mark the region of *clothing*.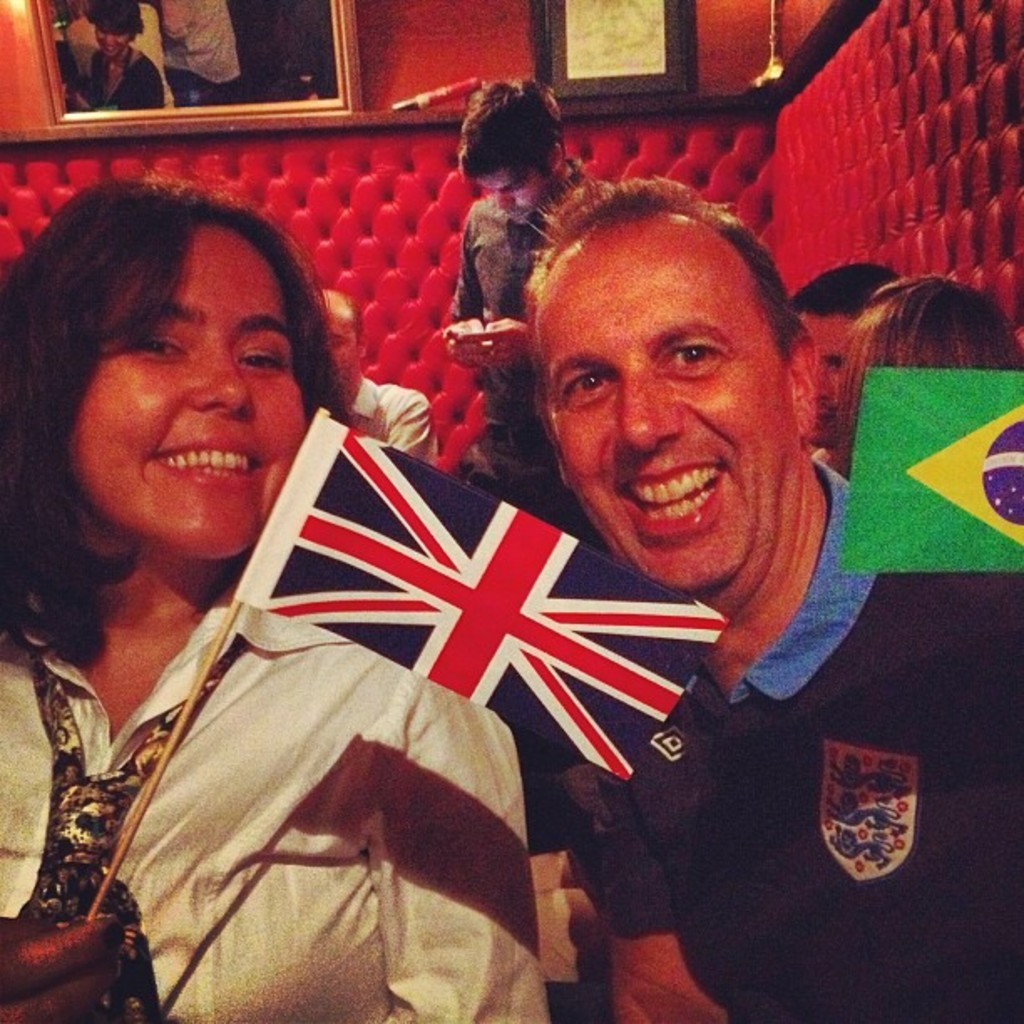
Region: (611,458,1022,1022).
